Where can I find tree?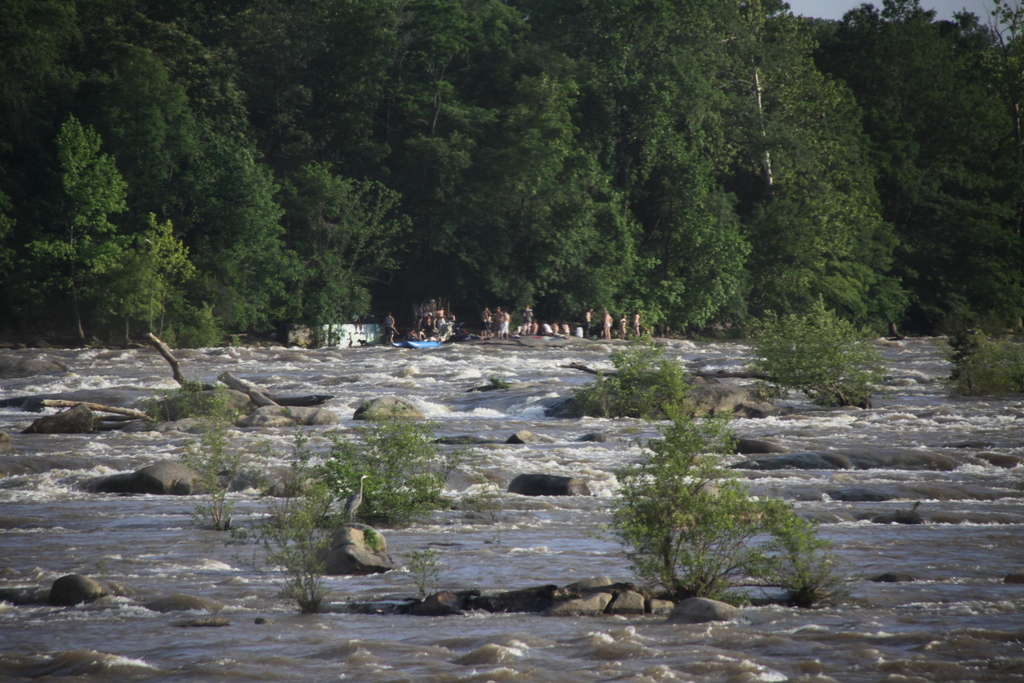
You can find it at locate(762, 291, 895, 407).
